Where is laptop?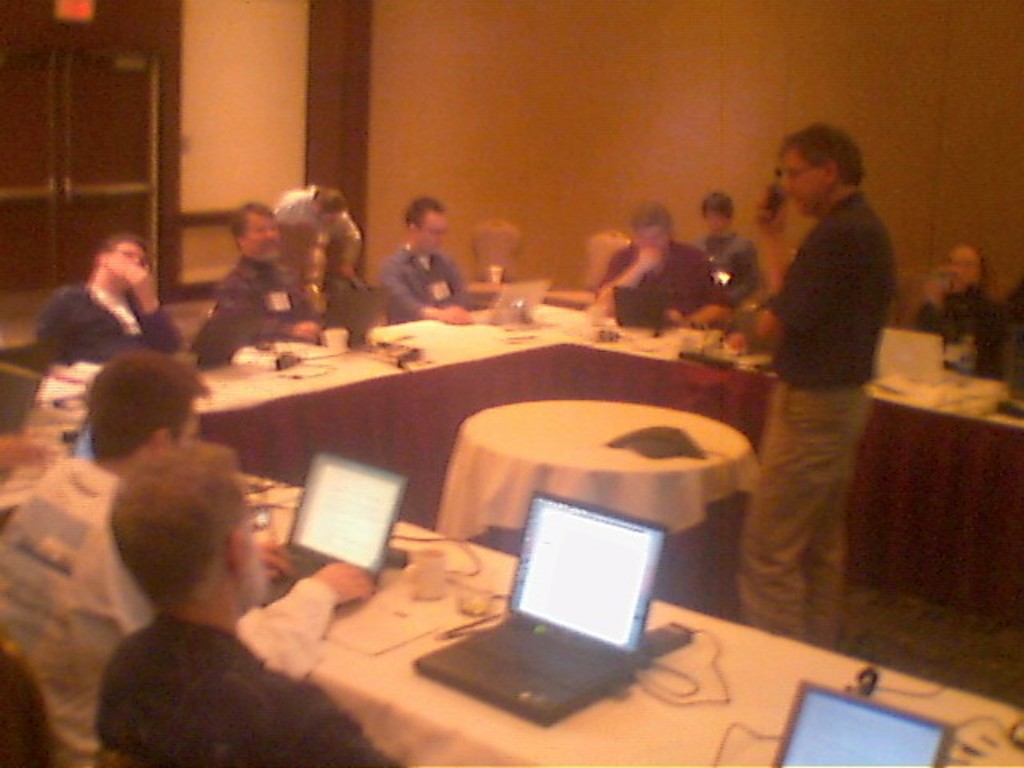
(left=883, top=330, right=963, bottom=384).
